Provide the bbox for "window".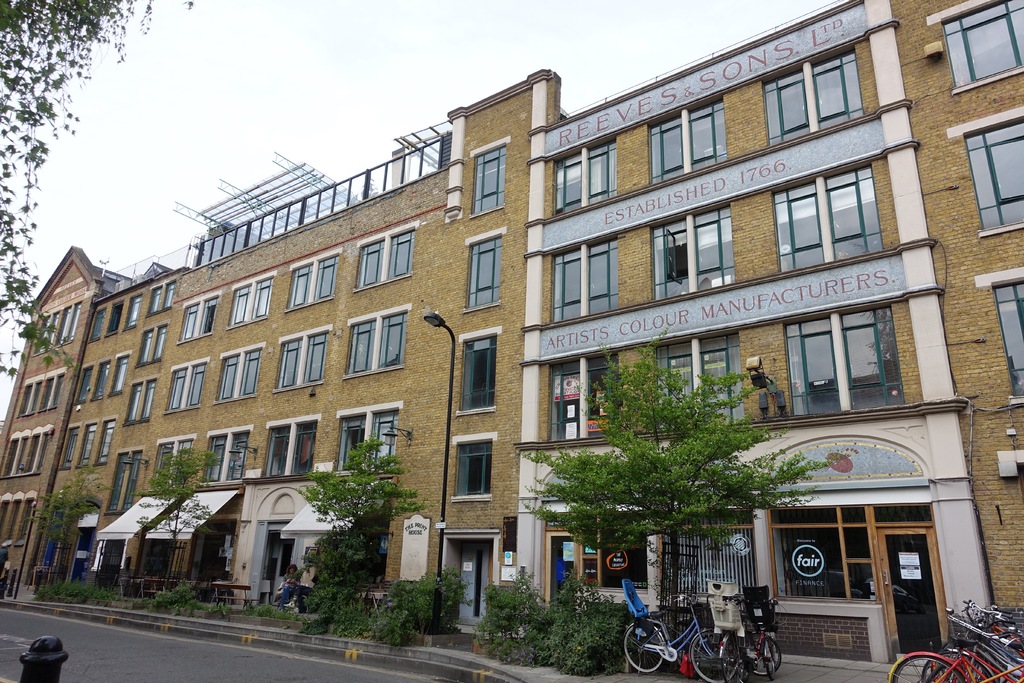
[x1=650, y1=203, x2=736, y2=304].
